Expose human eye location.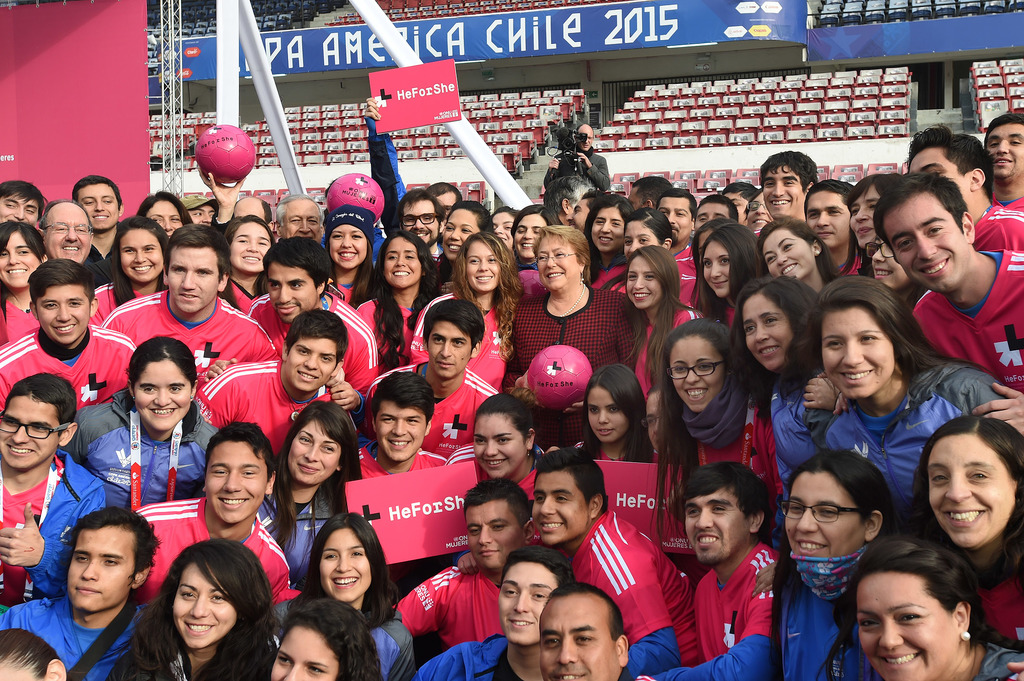
Exposed at (x1=990, y1=140, x2=1001, y2=149).
